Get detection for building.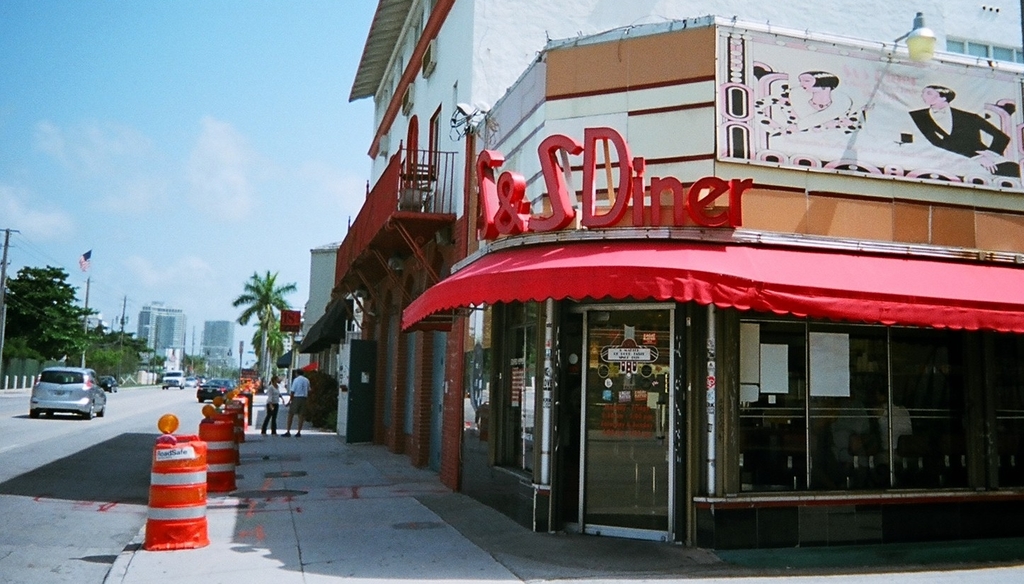
Detection: [left=138, top=304, right=183, bottom=368].
